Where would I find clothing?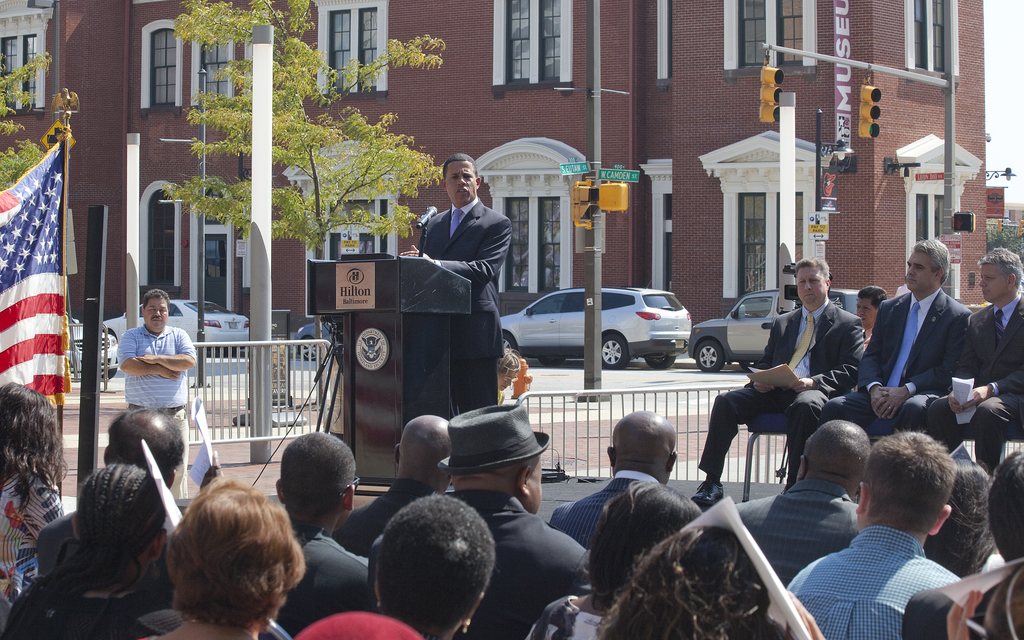
At Rect(0, 463, 58, 639).
